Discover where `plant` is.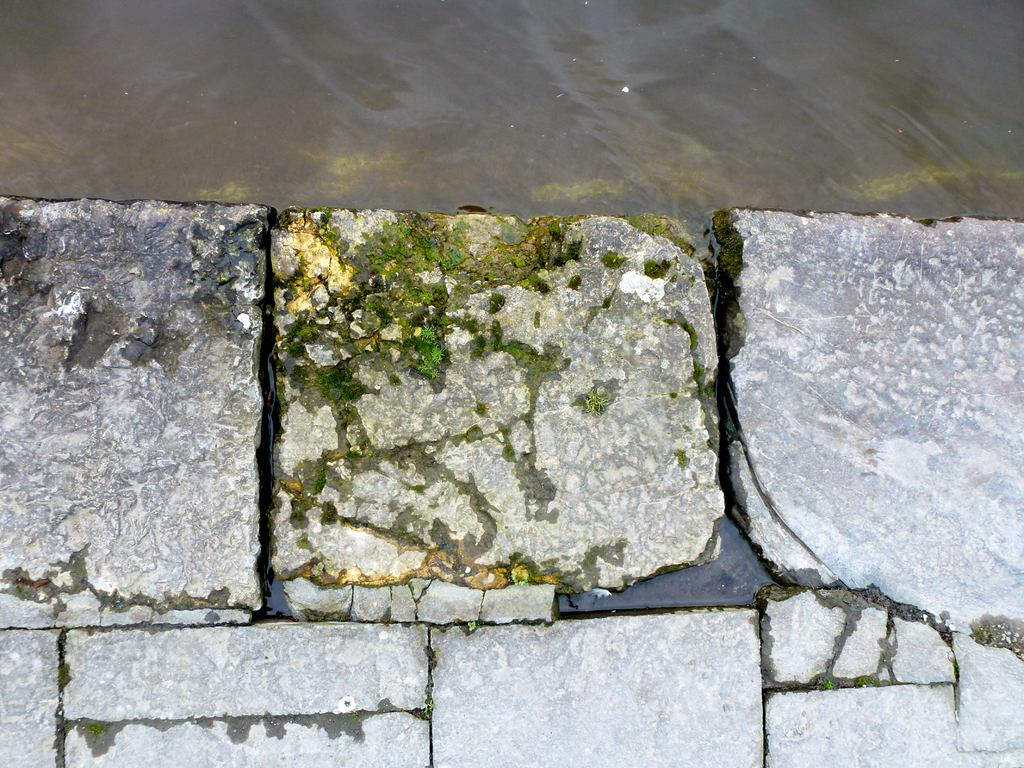
Discovered at bbox(644, 259, 656, 274).
